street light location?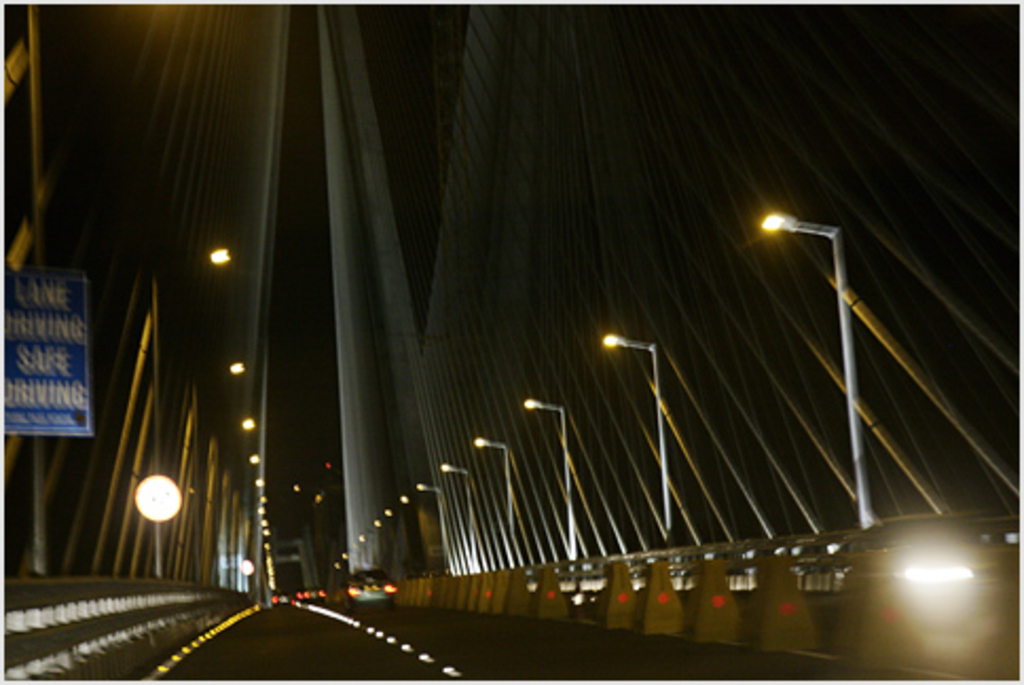
Rect(520, 395, 567, 569)
